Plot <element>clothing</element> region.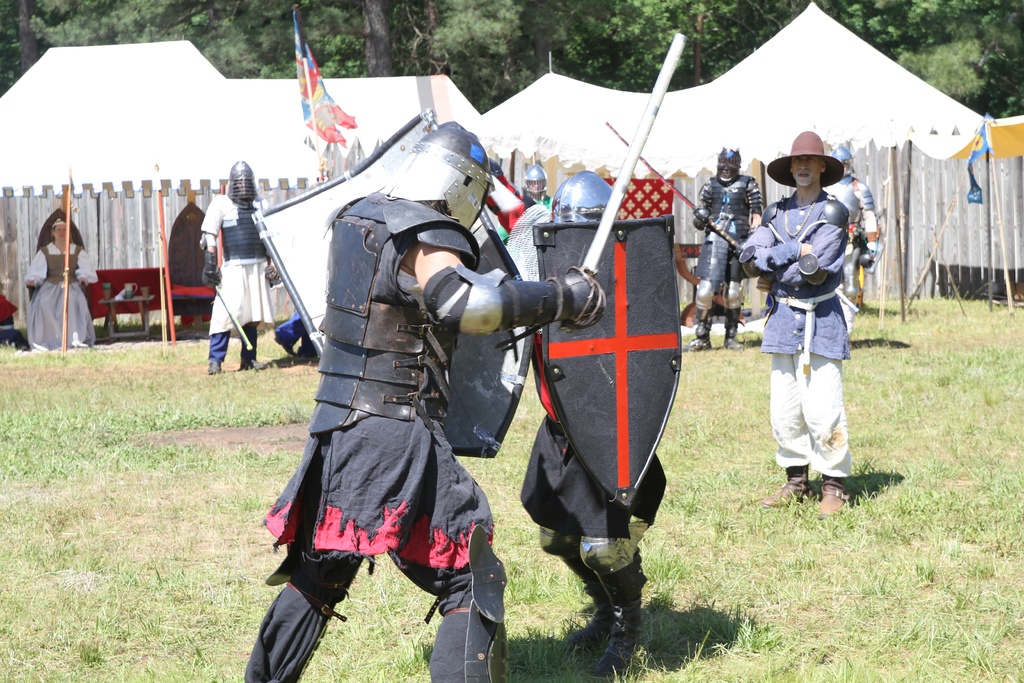
Plotted at (199, 190, 278, 358).
